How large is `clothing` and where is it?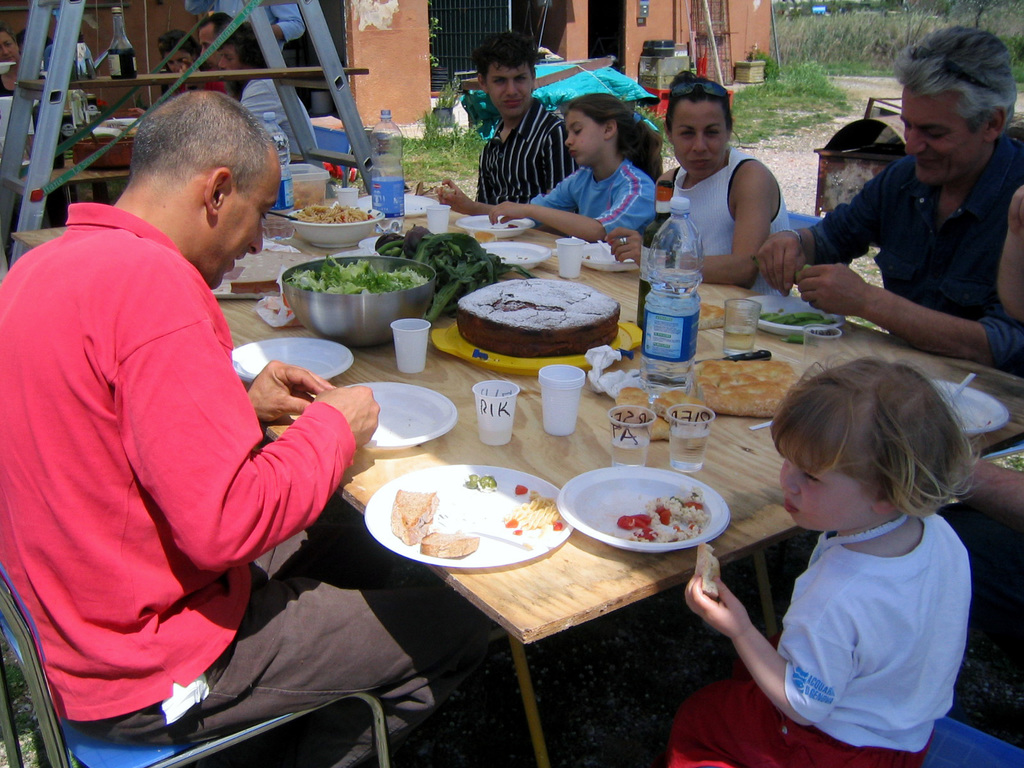
Bounding box: crop(670, 513, 969, 767).
